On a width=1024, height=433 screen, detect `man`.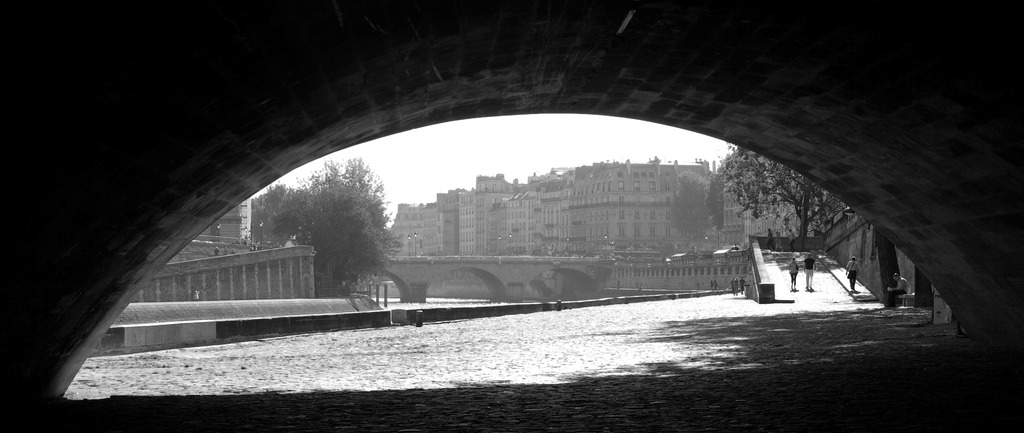
crop(844, 255, 860, 290).
